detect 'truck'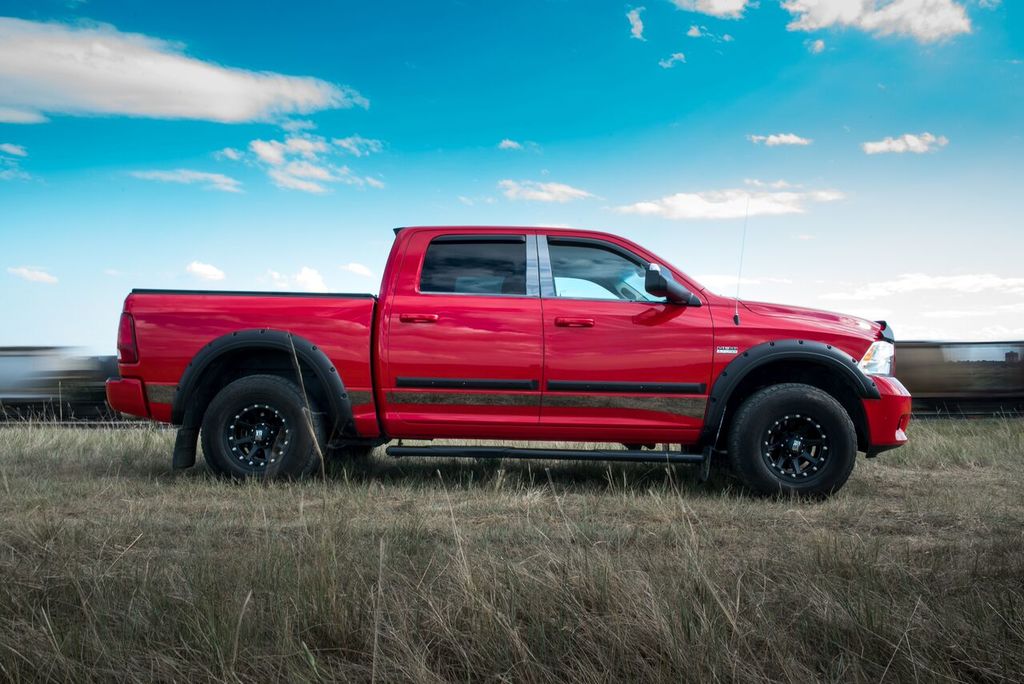
crop(68, 219, 914, 500)
